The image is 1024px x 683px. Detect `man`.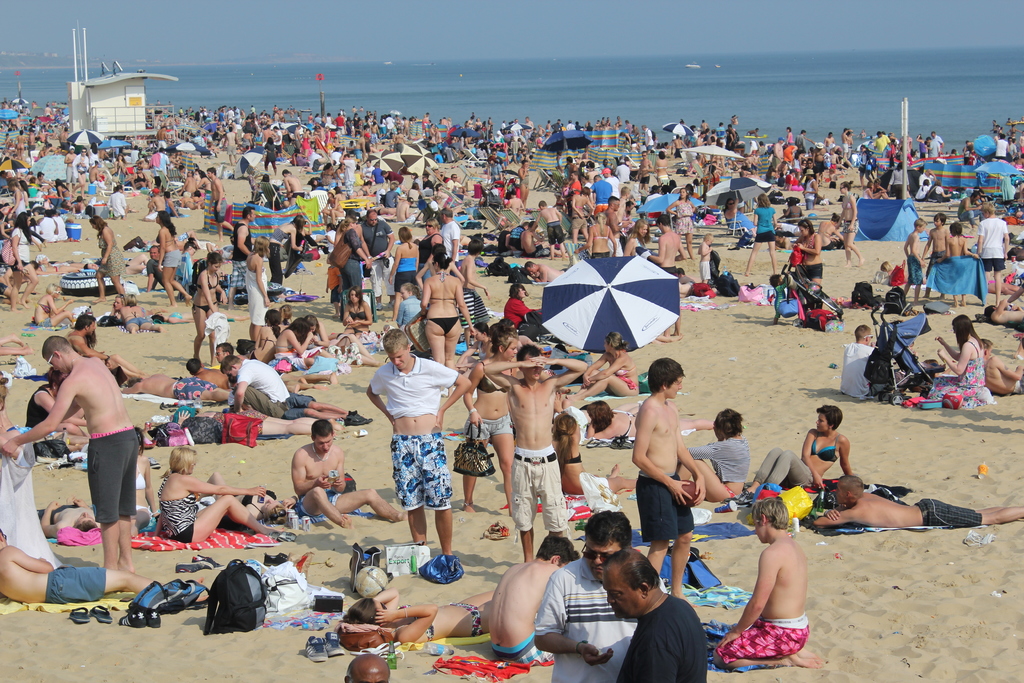
Detection: Rect(0, 523, 212, 614).
